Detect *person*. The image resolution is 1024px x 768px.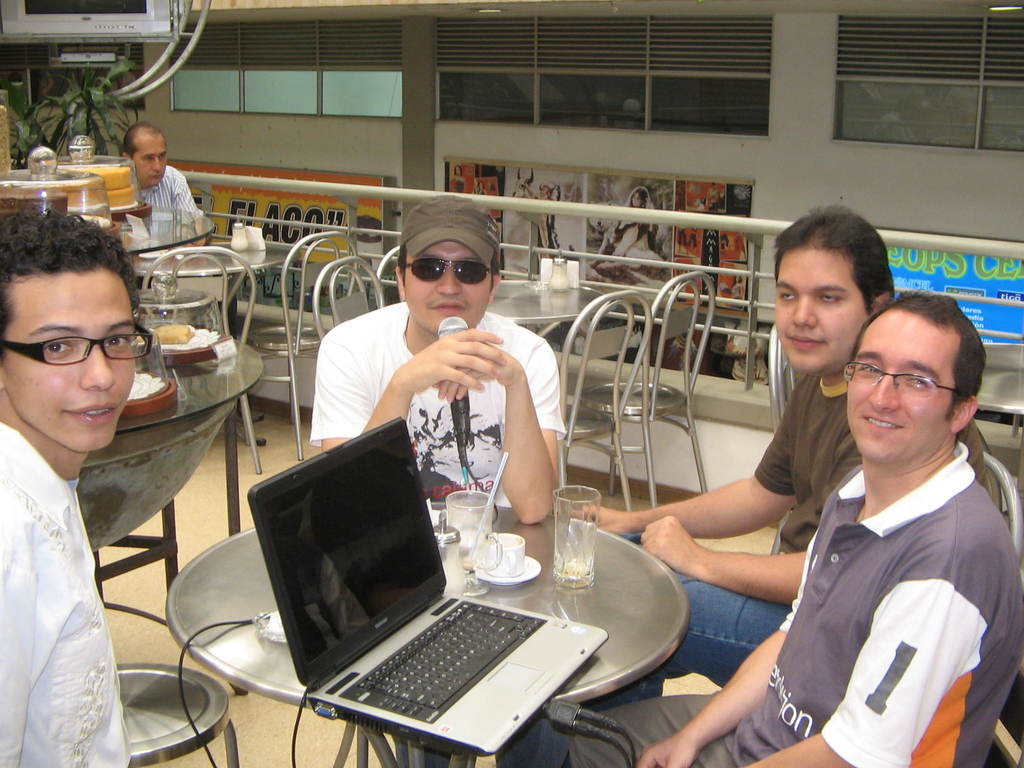
detection(307, 195, 565, 767).
